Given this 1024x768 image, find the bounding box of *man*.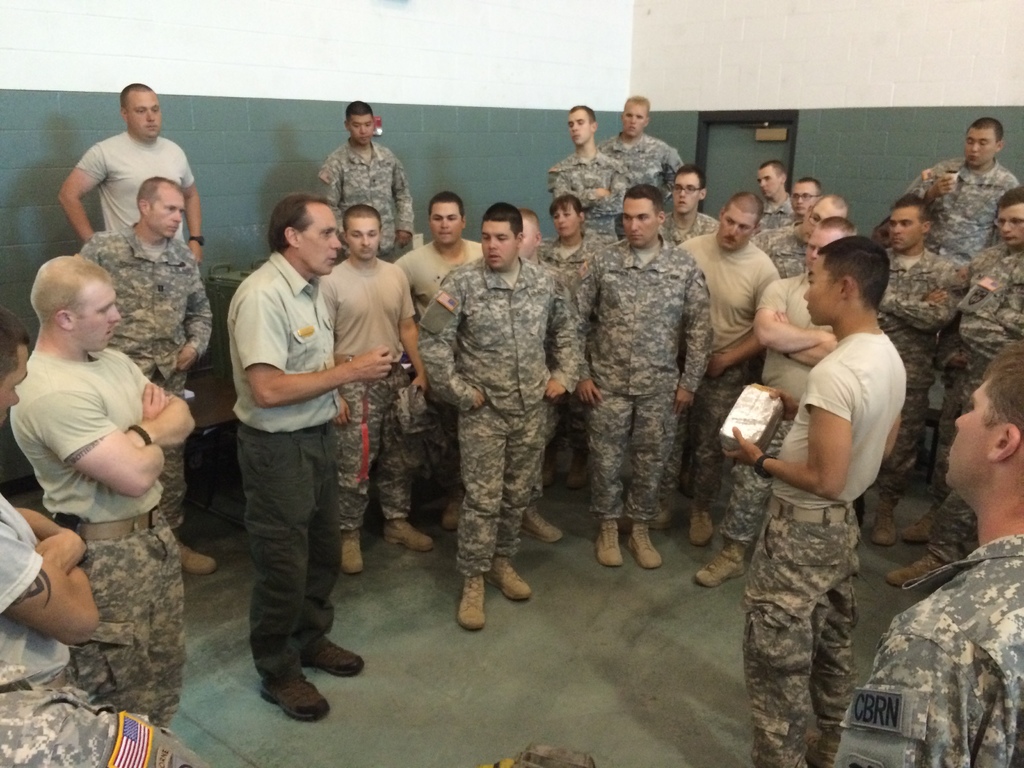
rect(54, 83, 204, 261).
